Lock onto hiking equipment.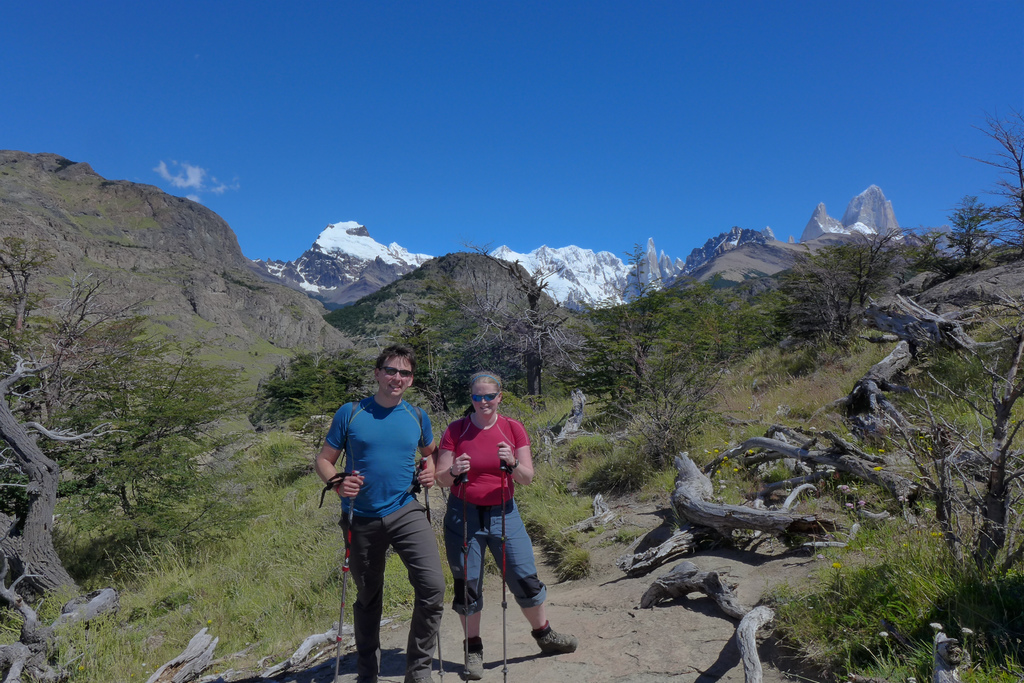
Locked: [left=456, top=467, right=470, bottom=682].
